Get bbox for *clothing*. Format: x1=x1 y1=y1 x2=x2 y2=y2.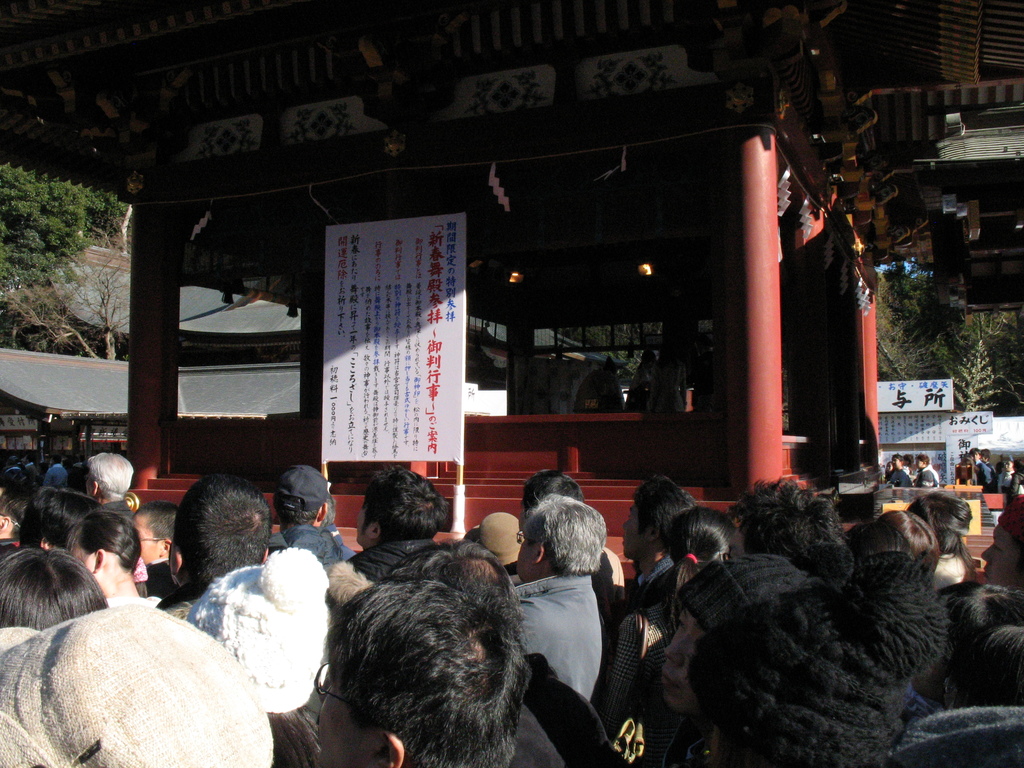
x1=916 y1=473 x2=936 y2=484.
